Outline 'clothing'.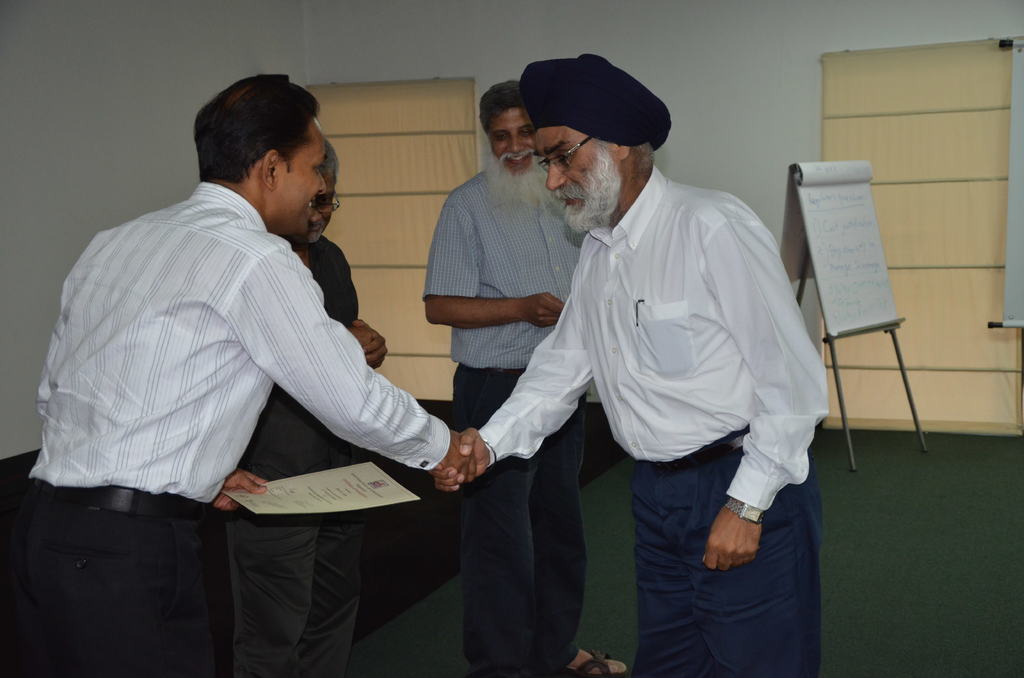
Outline: (x1=421, y1=157, x2=582, y2=677).
